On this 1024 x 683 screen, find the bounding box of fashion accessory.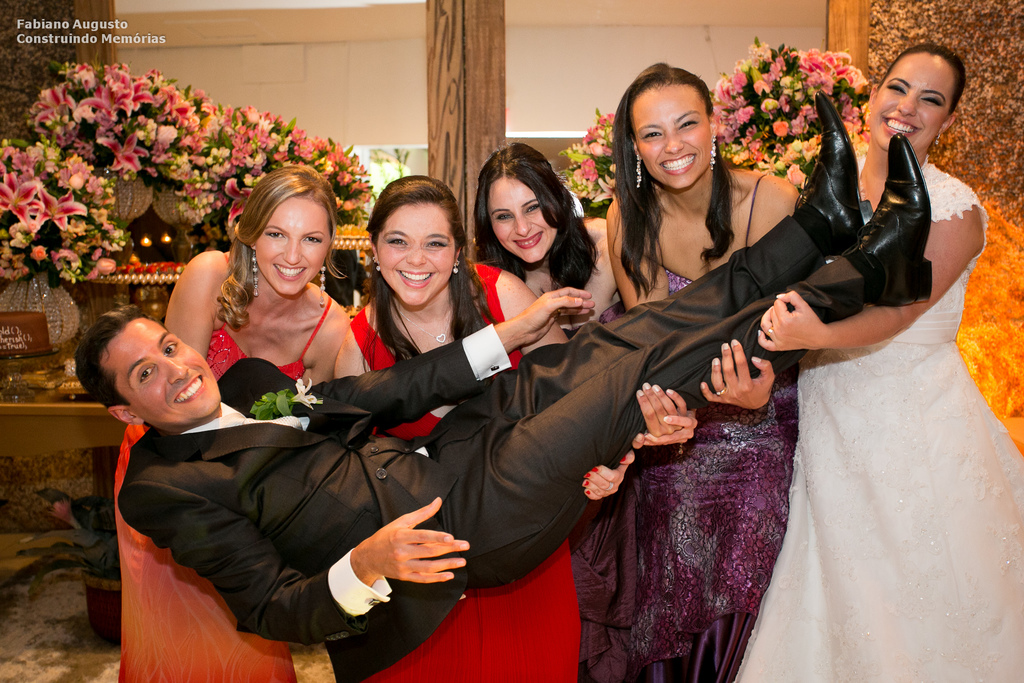
Bounding box: l=397, t=304, r=455, b=347.
